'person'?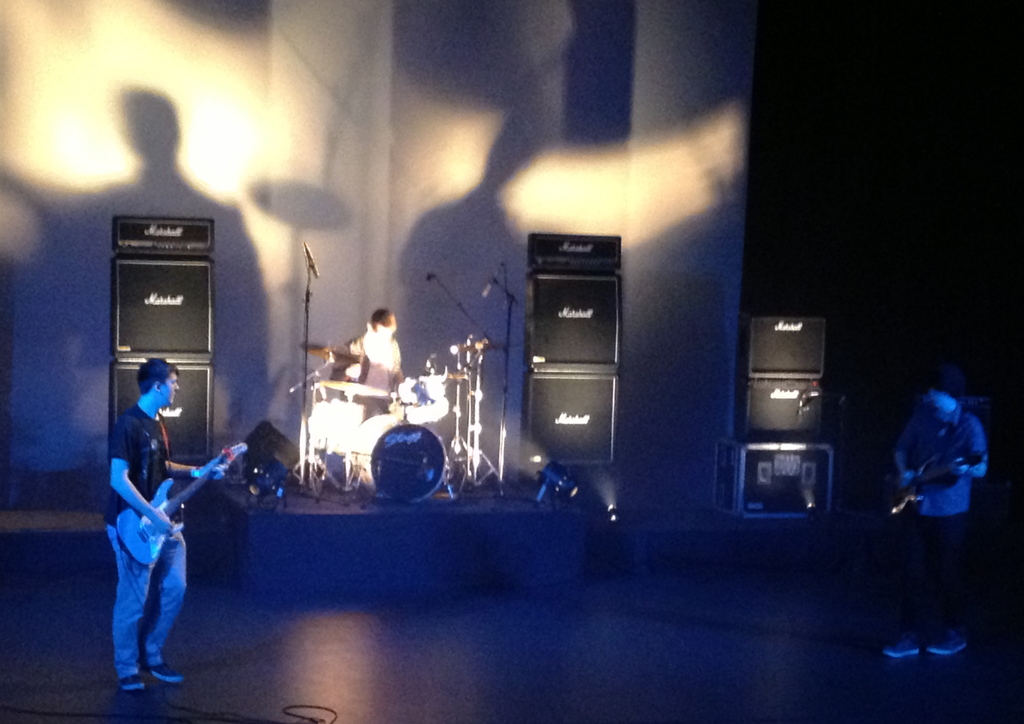
bbox=(331, 304, 413, 434)
